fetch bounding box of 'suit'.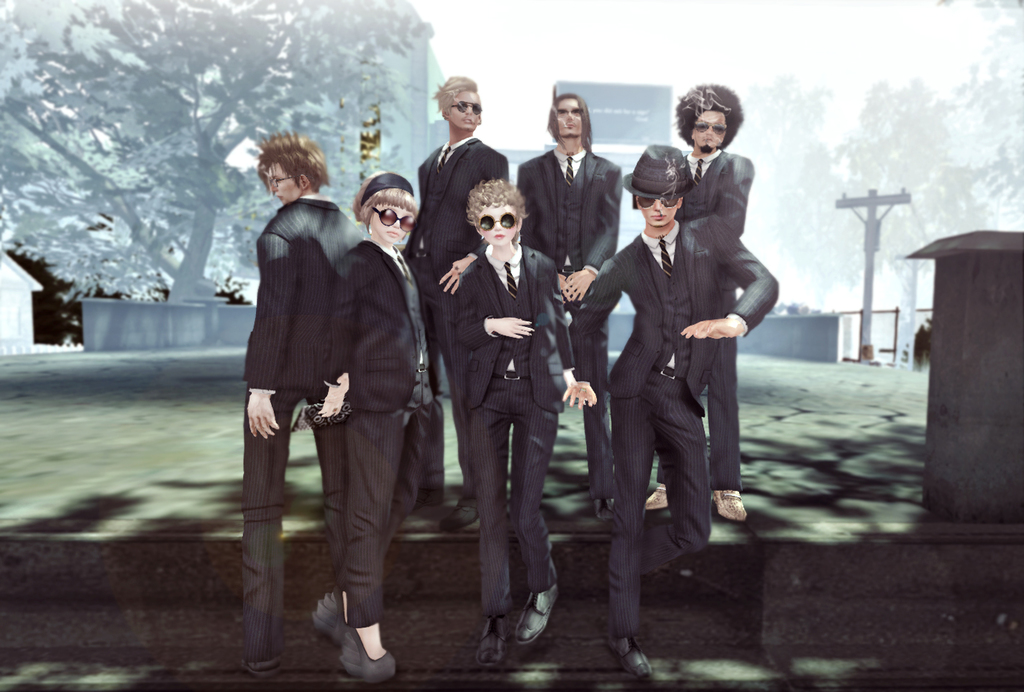
Bbox: (654,140,763,502).
